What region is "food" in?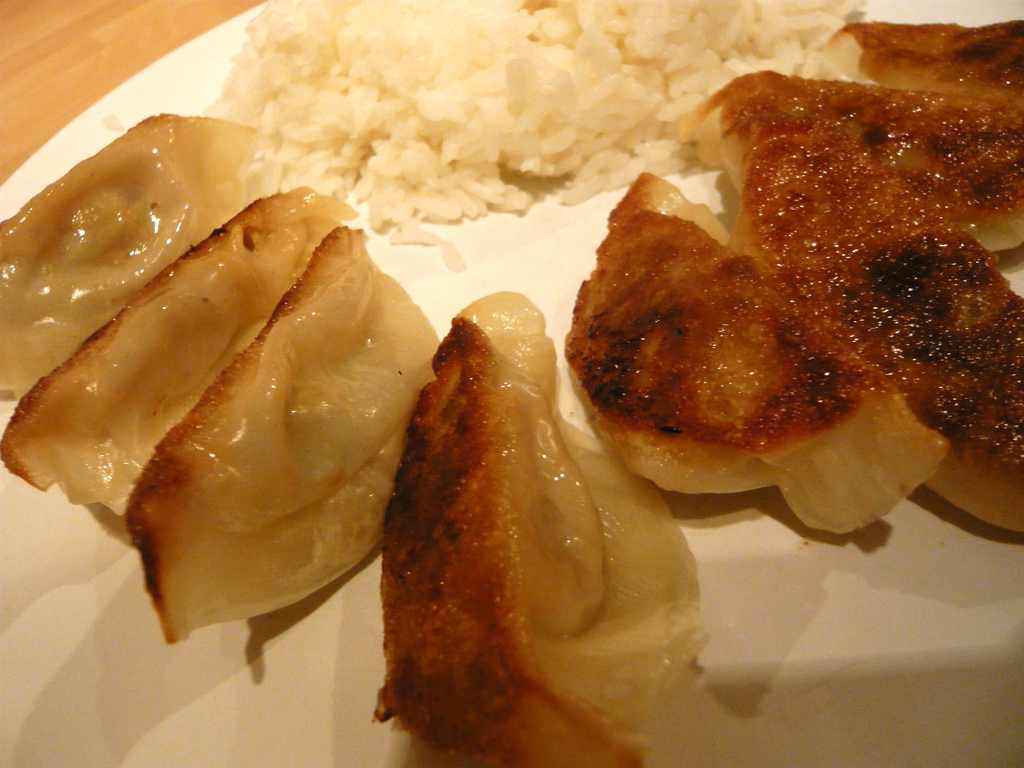
x1=559 y1=104 x2=1008 y2=533.
